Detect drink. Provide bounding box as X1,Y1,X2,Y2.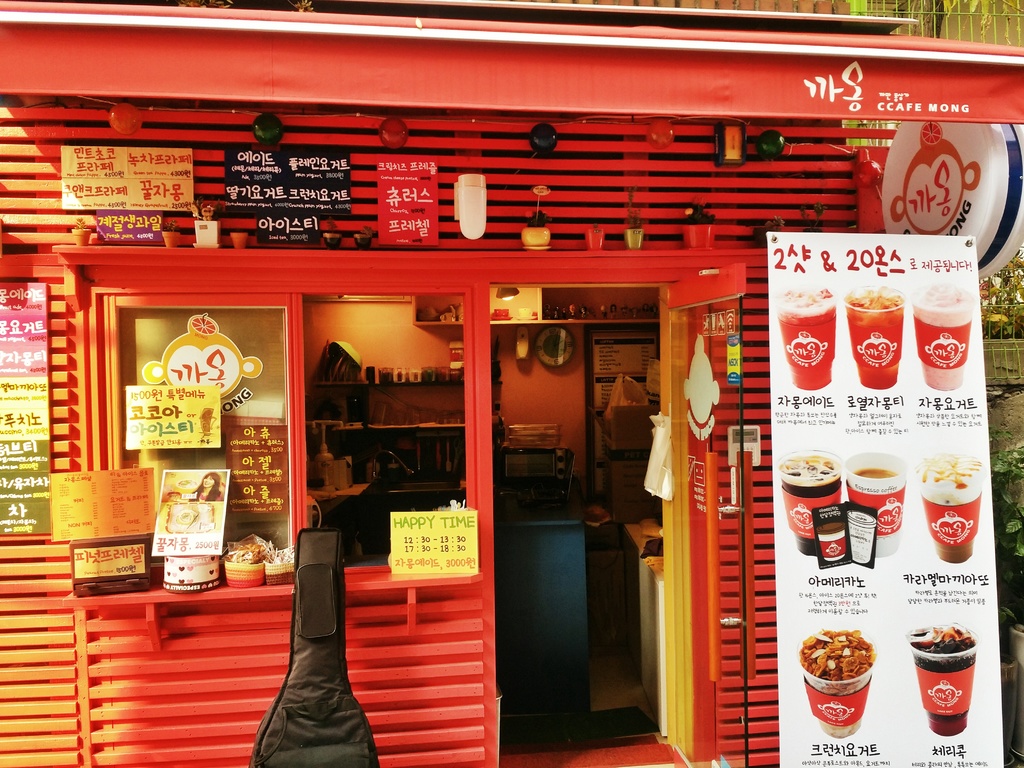
904,624,980,734.
